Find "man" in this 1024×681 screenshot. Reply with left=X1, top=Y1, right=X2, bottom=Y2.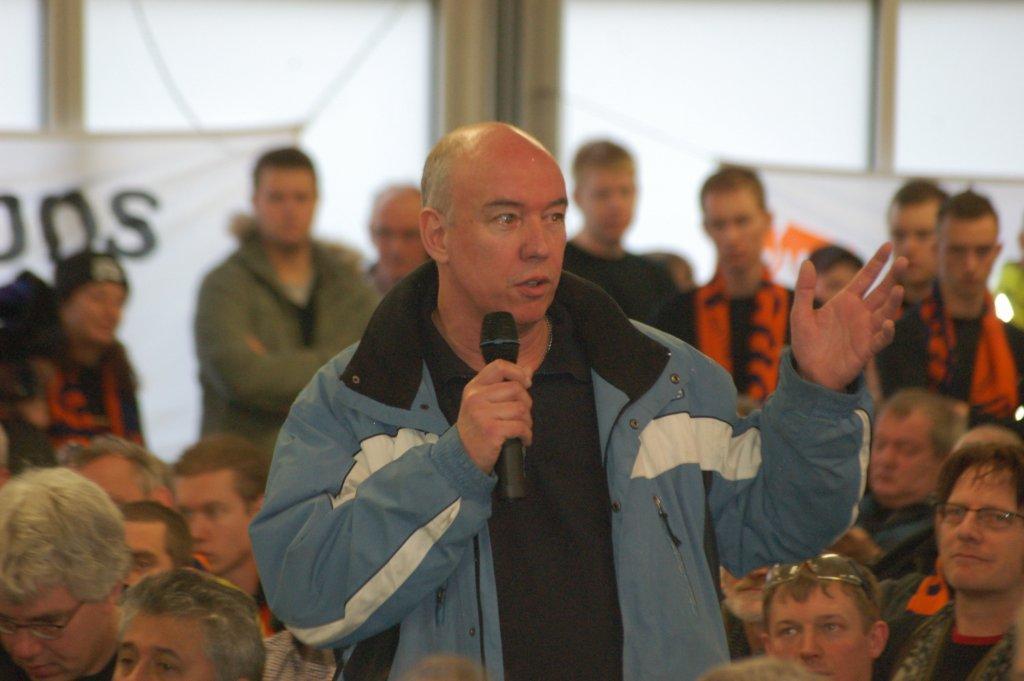
left=713, top=544, right=807, bottom=642.
